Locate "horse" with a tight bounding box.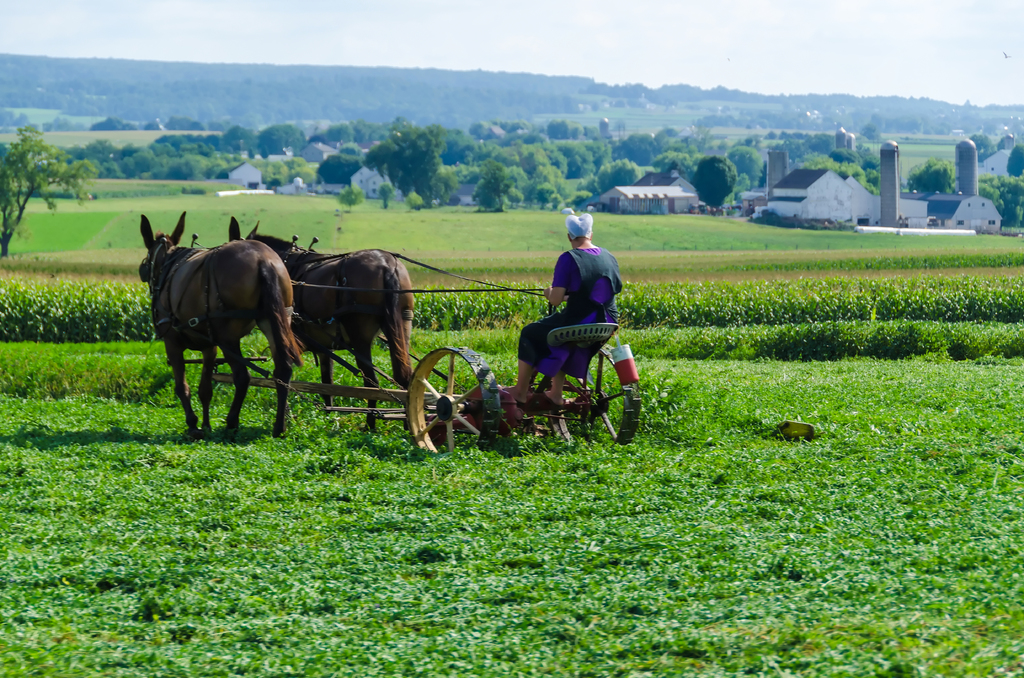
228, 216, 417, 437.
